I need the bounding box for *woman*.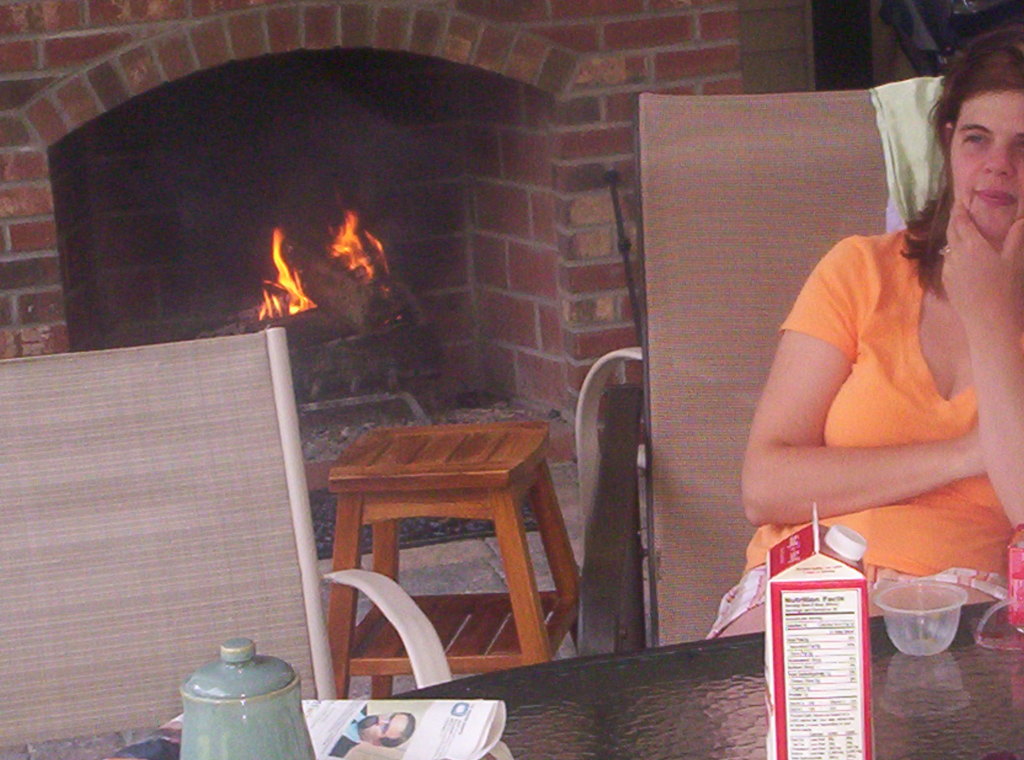
Here it is: (738,96,1017,629).
